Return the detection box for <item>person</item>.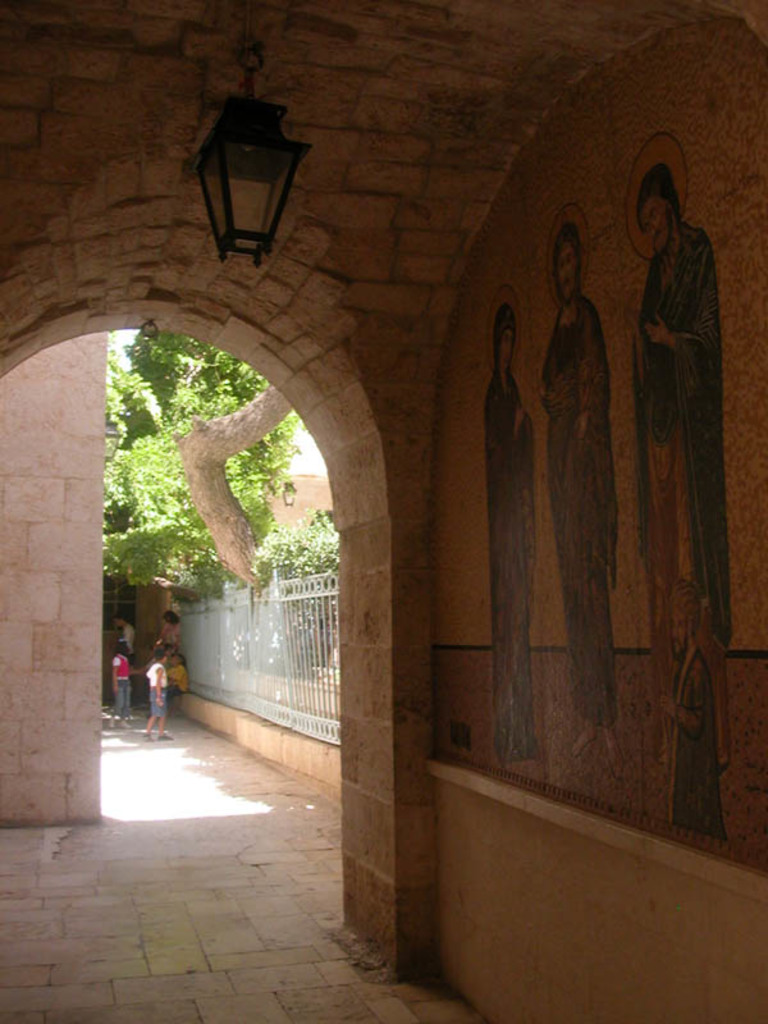
621, 165, 741, 838.
